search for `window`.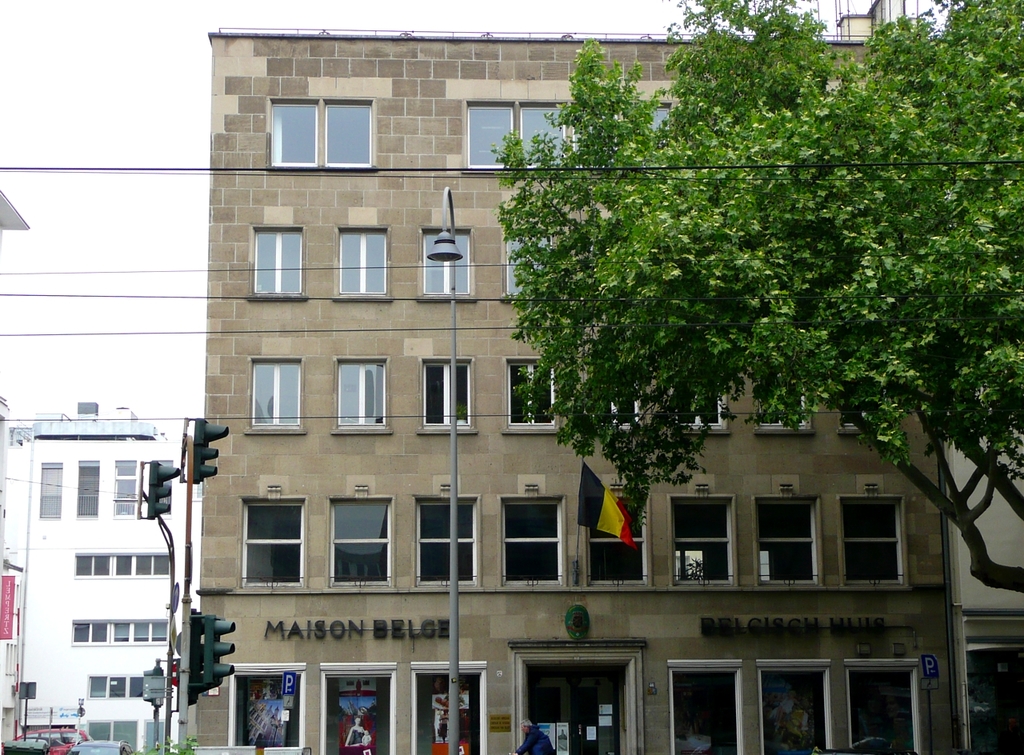
Found at 422:230:473:297.
